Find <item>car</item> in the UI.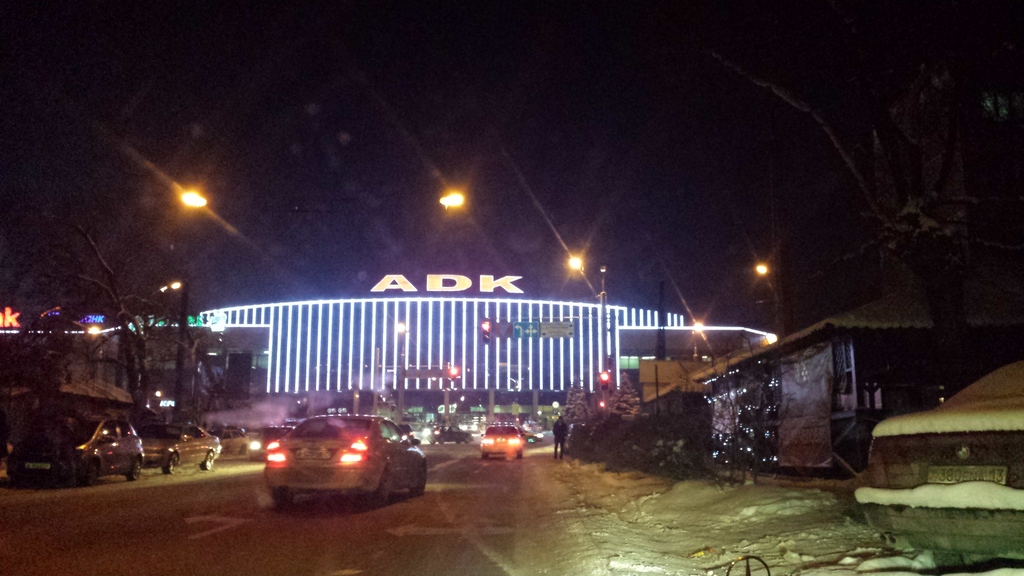
UI element at bbox=(6, 417, 146, 486).
